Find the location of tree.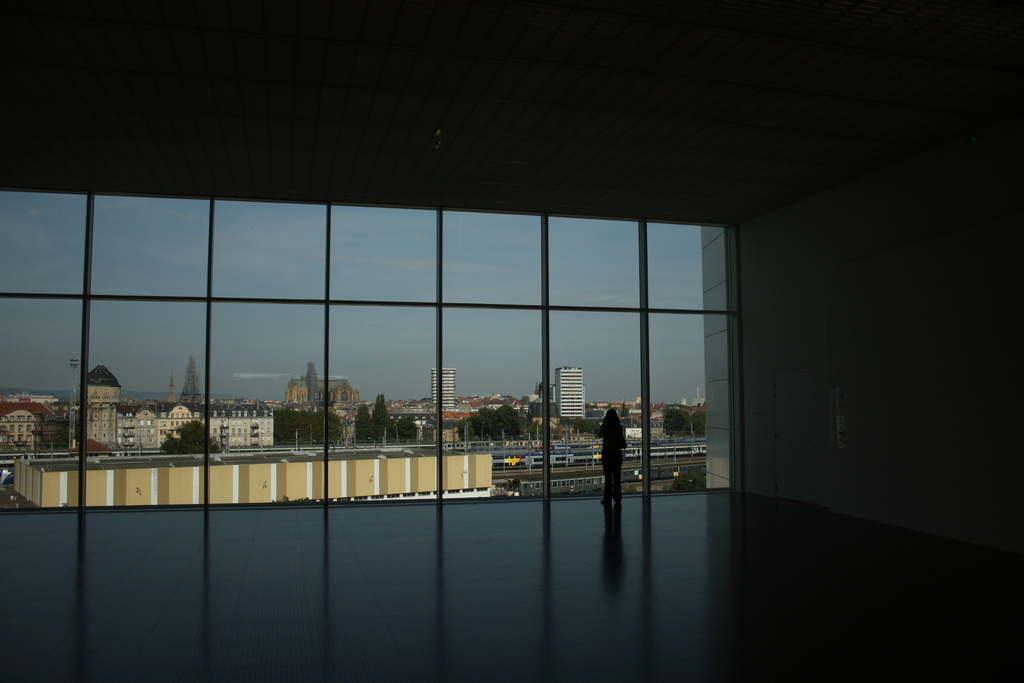
Location: [351,399,372,446].
